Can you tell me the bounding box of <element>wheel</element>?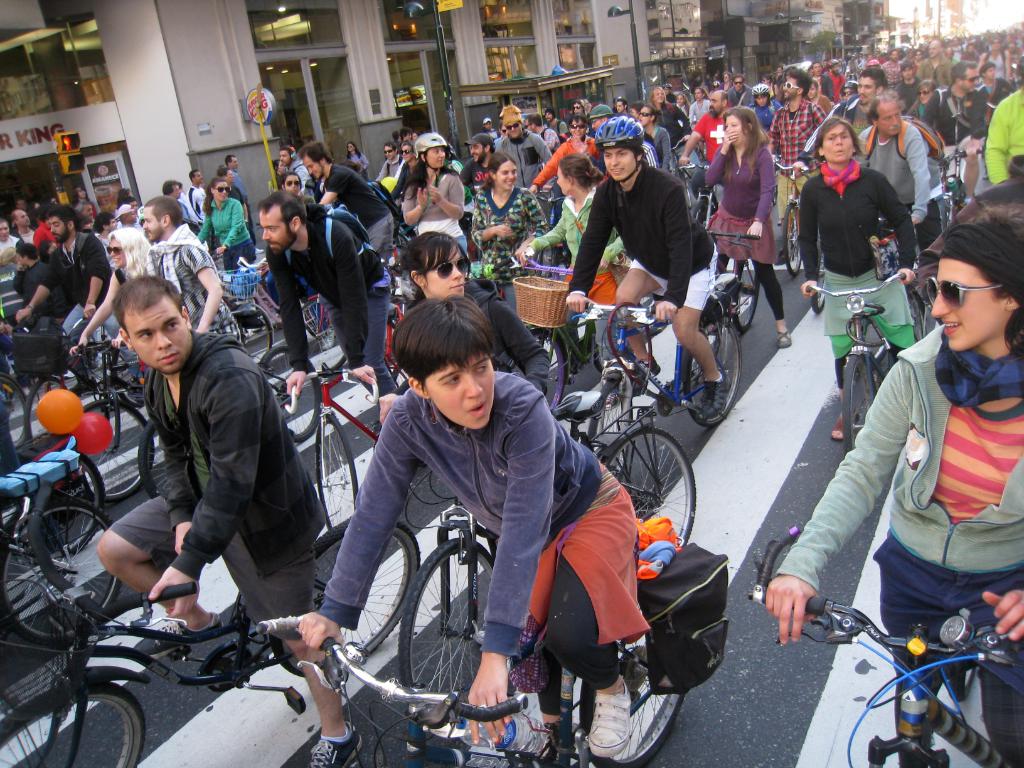
<bbox>590, 308, 620, 376</bbox>.
